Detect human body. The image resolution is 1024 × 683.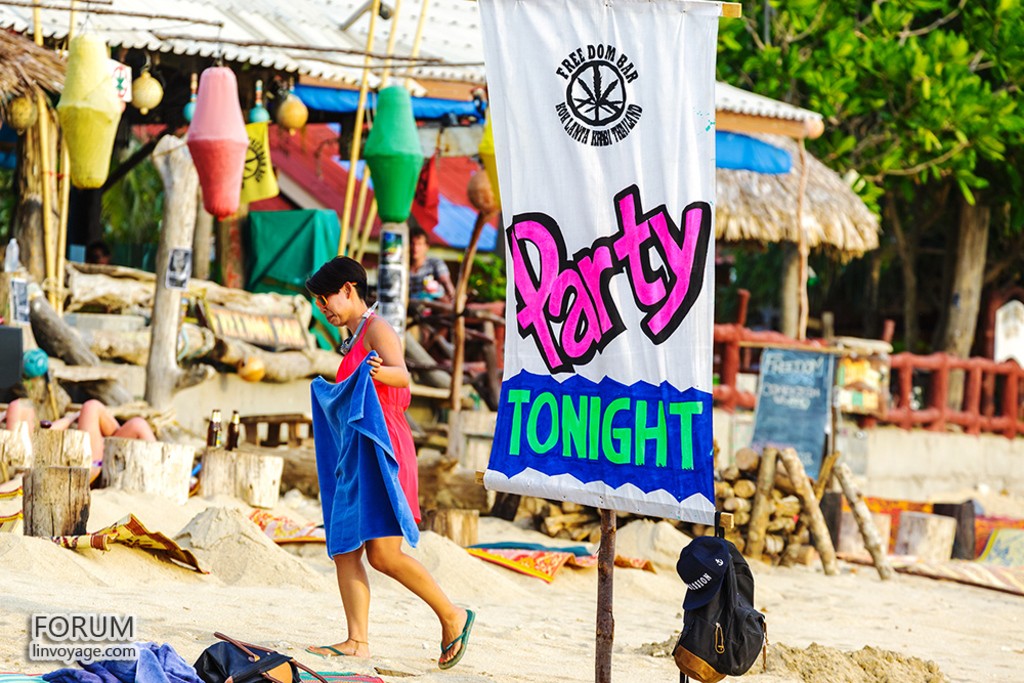
292 217 439 673.
